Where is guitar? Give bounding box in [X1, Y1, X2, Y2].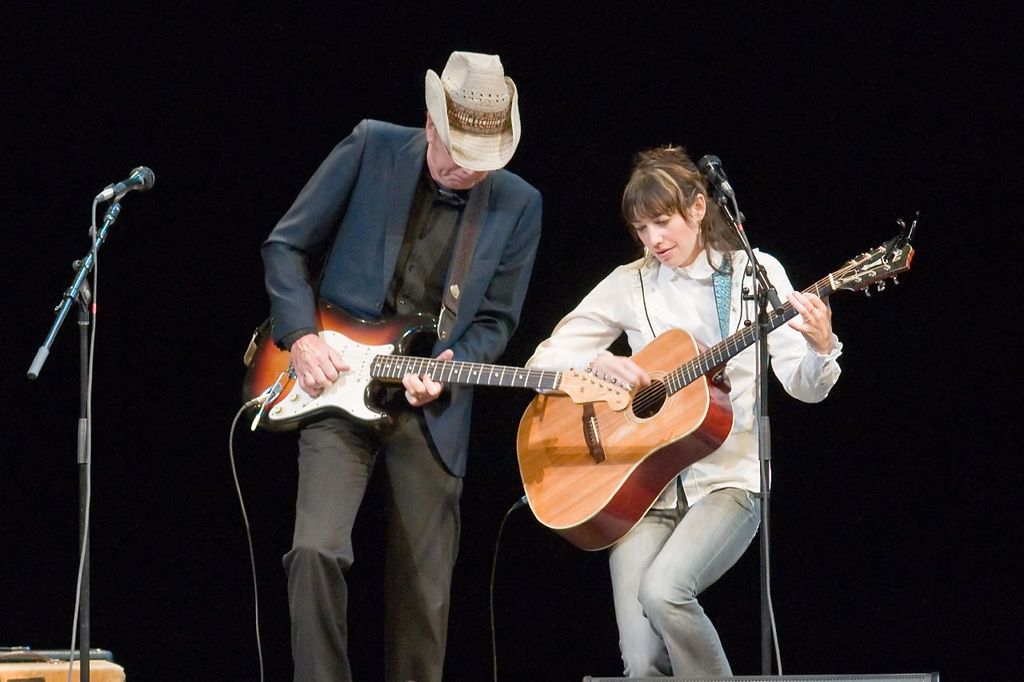
[245, 300, 629, 435].
